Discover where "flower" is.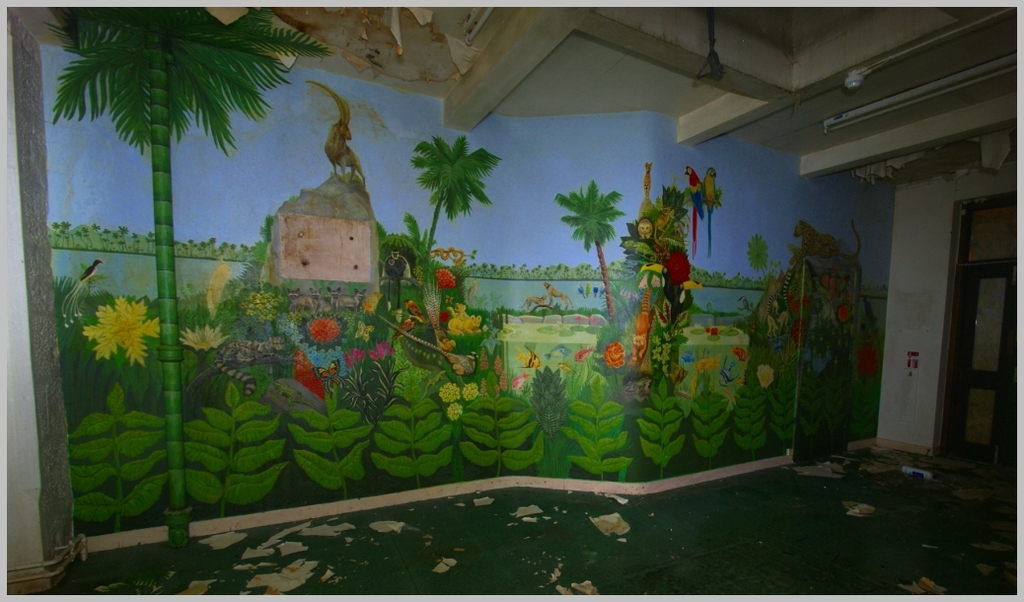
Discovered at (659,248,699,286).
